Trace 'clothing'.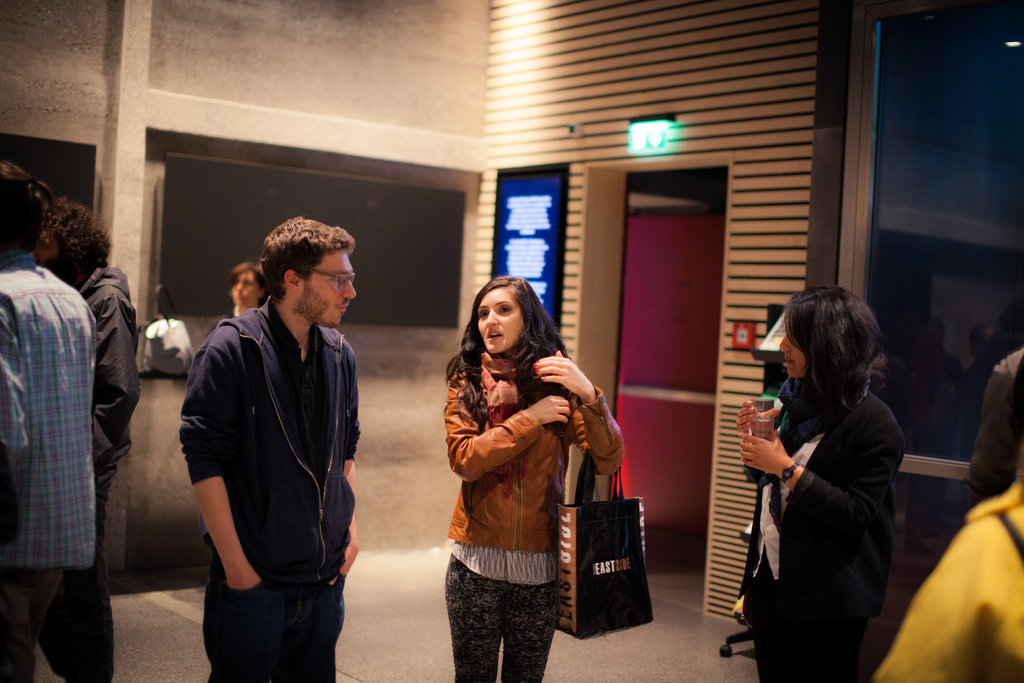
Traced to [x1=0, y1=256, x2=94, y2=564].
